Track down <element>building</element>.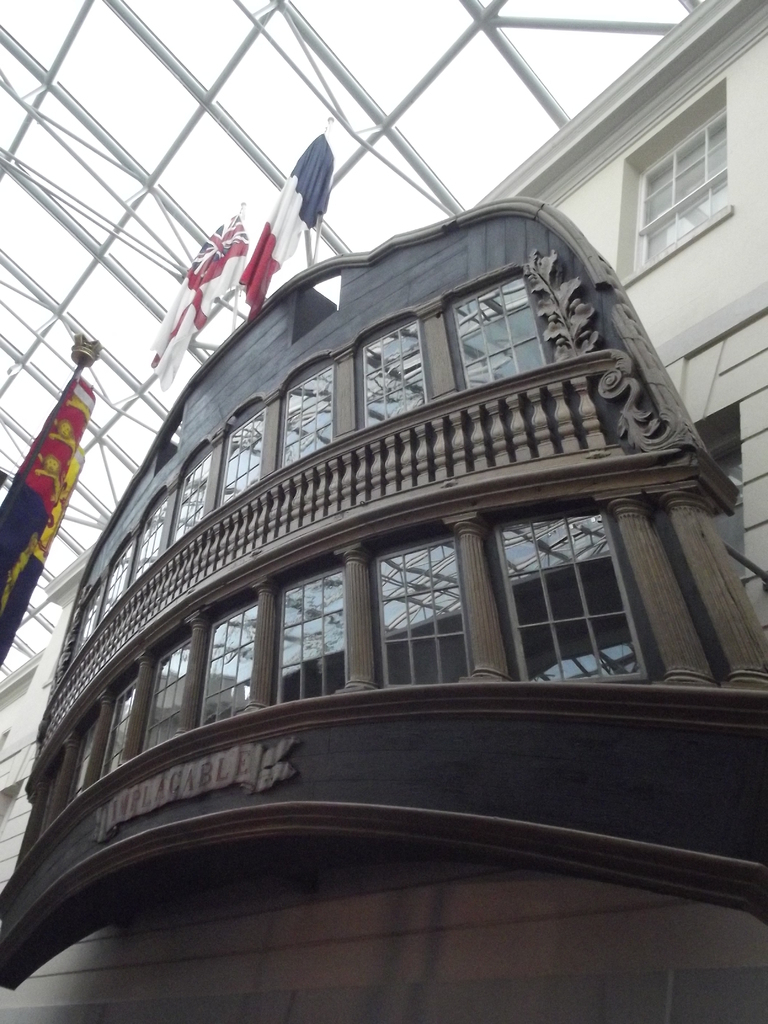
Tracked to [left=0, top=0, right=767, bottom=1023].
